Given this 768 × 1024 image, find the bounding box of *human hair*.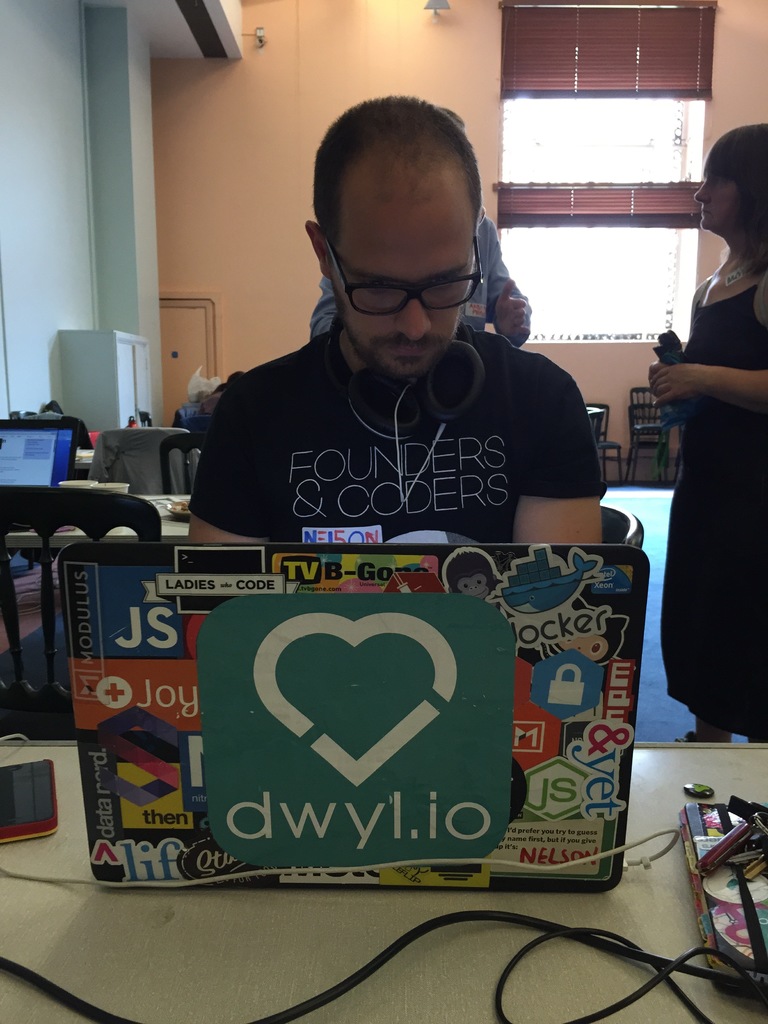
{"left": 302, "top": 90, "right": 496, "bottom": 285}.
